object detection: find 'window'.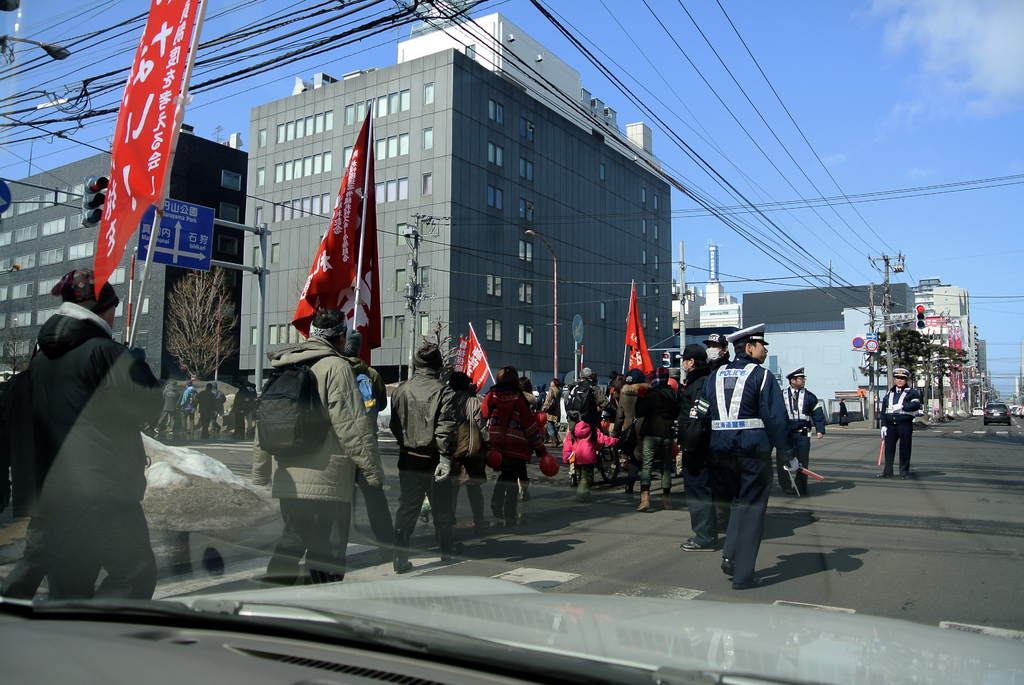
{"x1": 600, "y1": 301, "x2": 607, "y2": 322}.
